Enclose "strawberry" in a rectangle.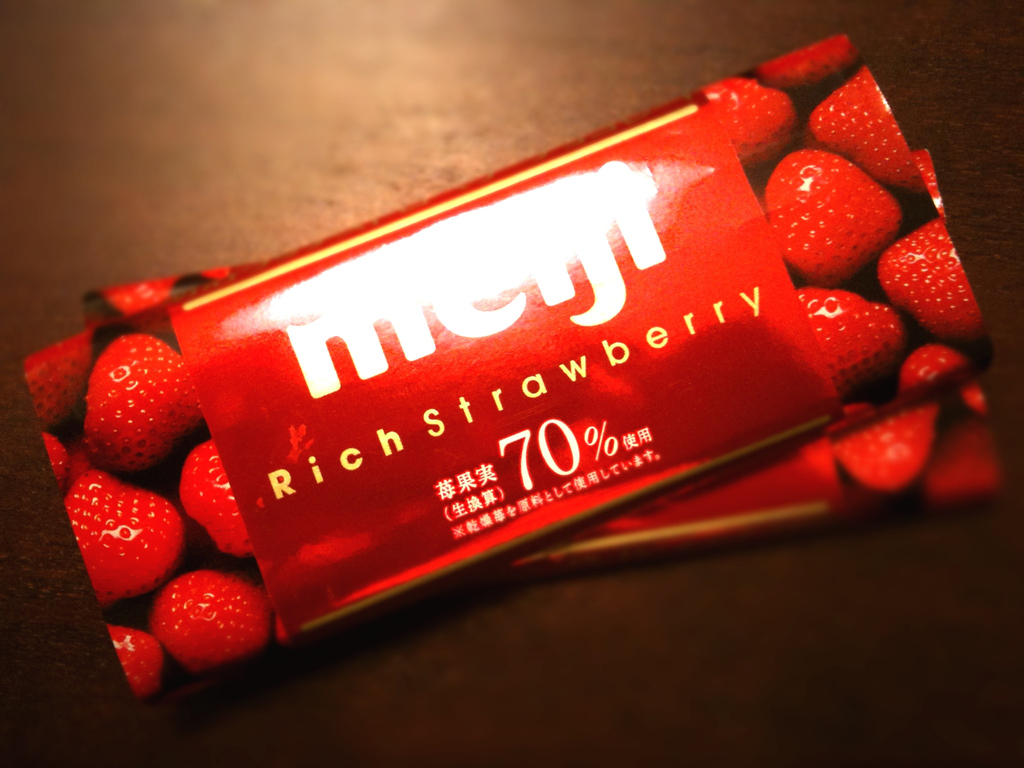
x1=62, y1=471, x2=202, y2=610.
